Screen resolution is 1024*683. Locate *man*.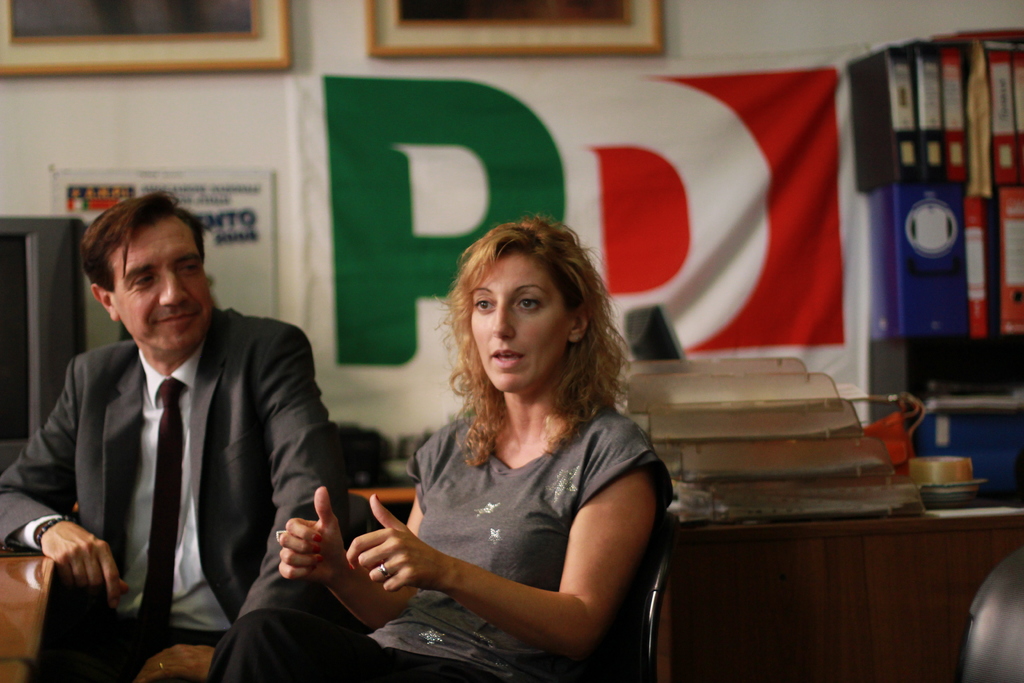
bbox(11, 192, 341, 662).
